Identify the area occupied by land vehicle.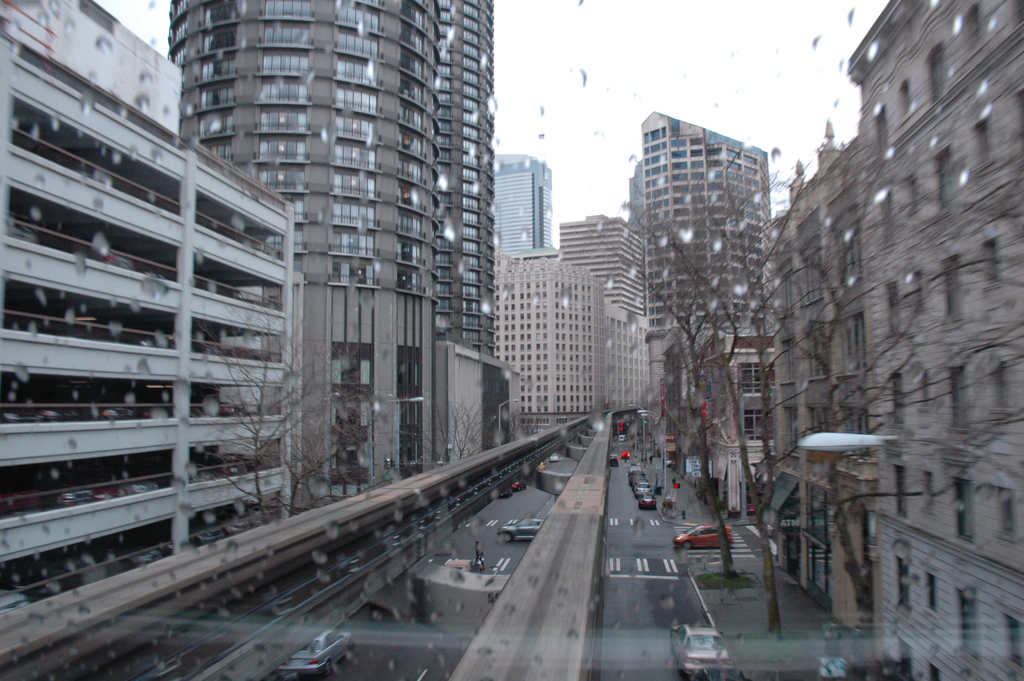
Area: <bbox>627, 469, 646, 483</bbox>.
